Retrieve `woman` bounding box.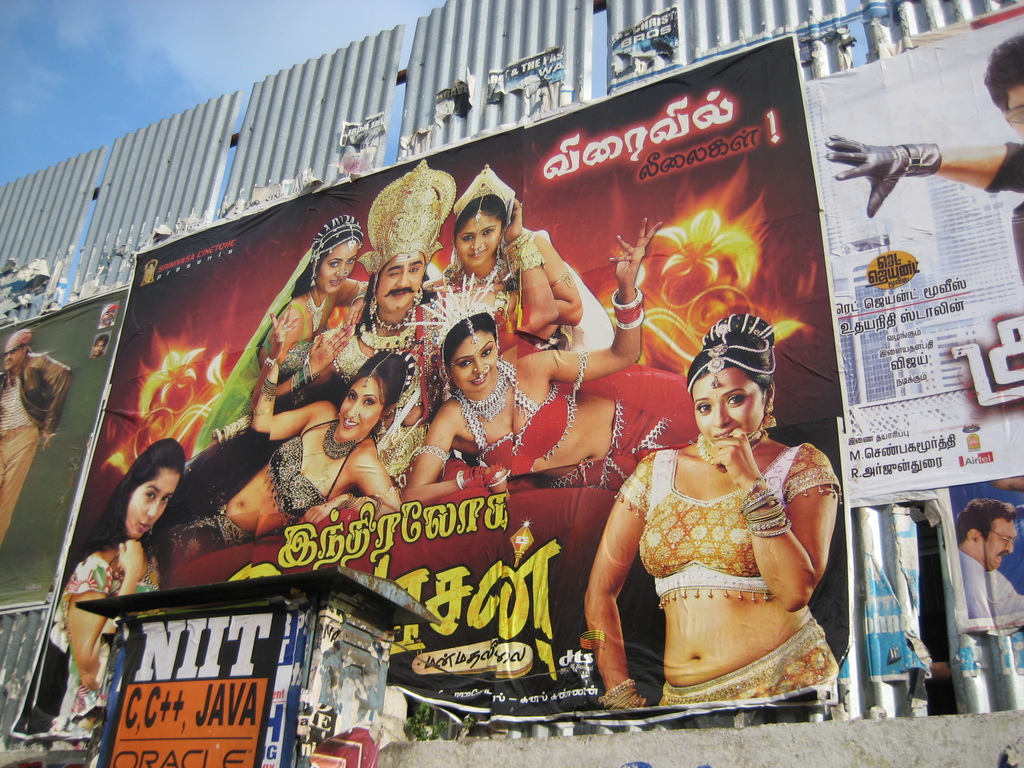
Bounding box: 47, 434, 189, 735.
